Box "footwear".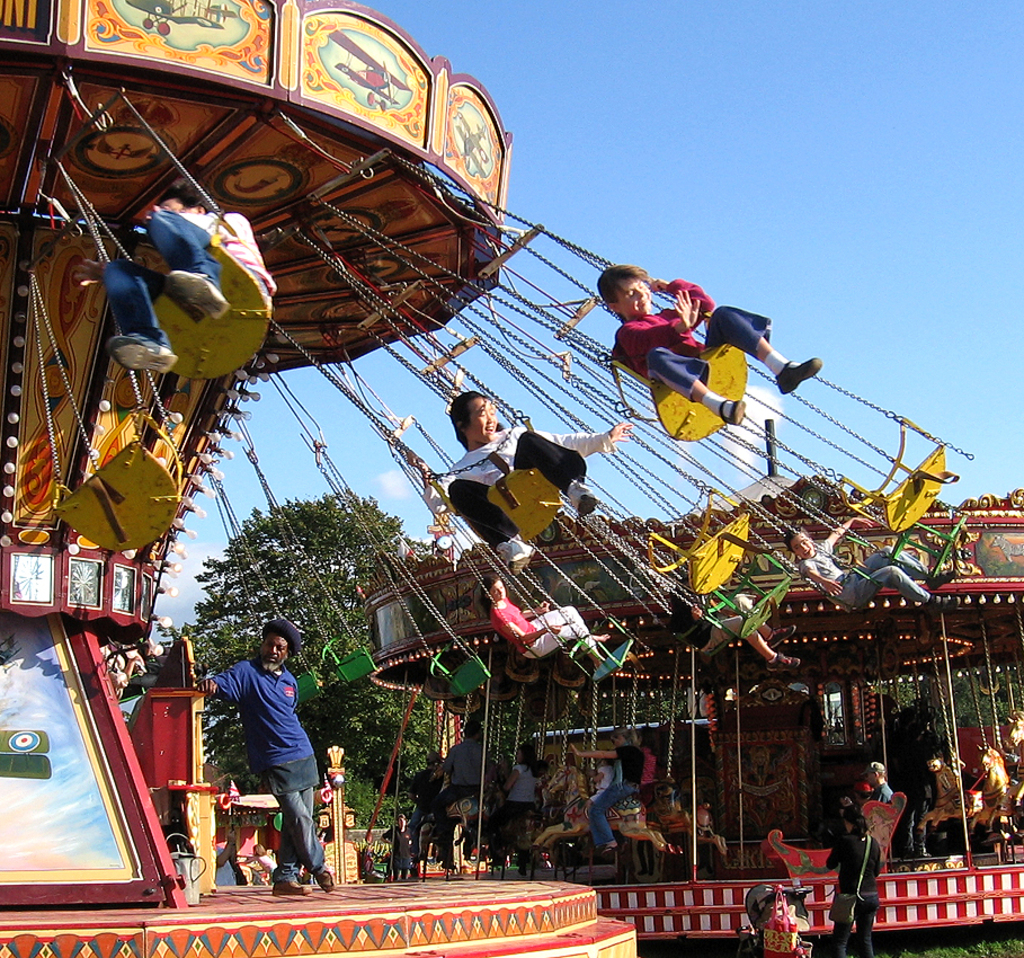
117, 337, 173, 372.
